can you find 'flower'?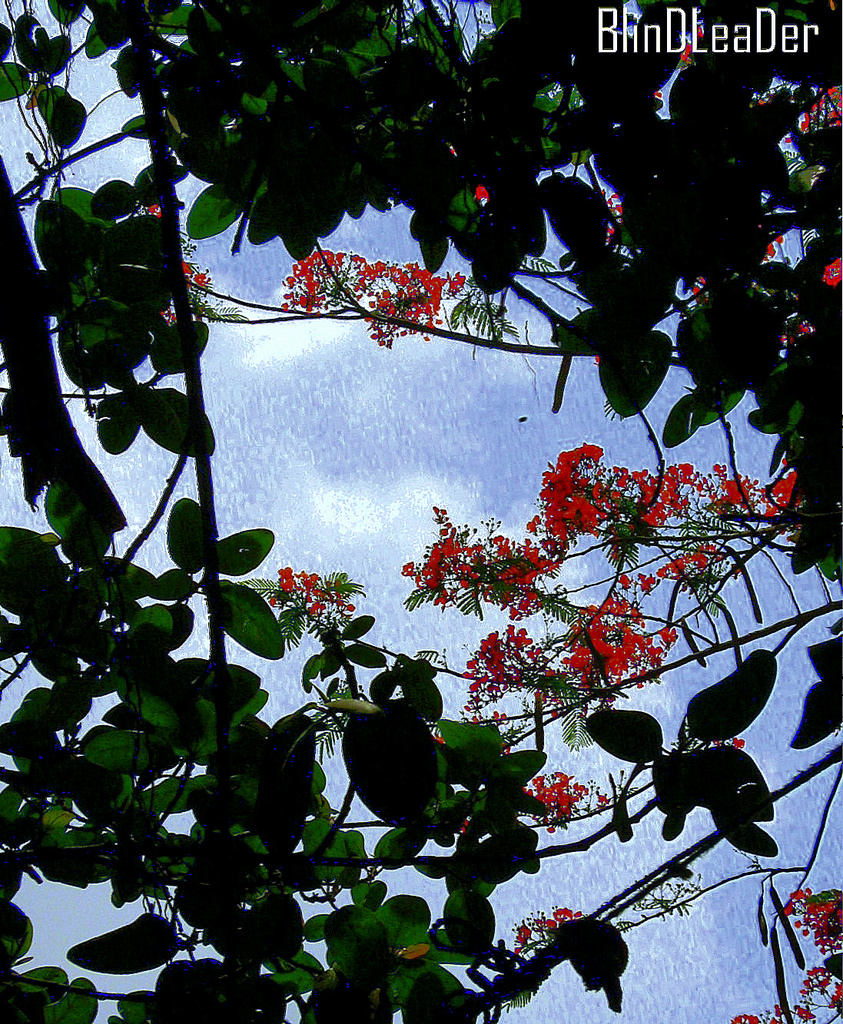
Yes, bounding box: pyautogui.locateOnScreen(509, 910, 589, 956).
